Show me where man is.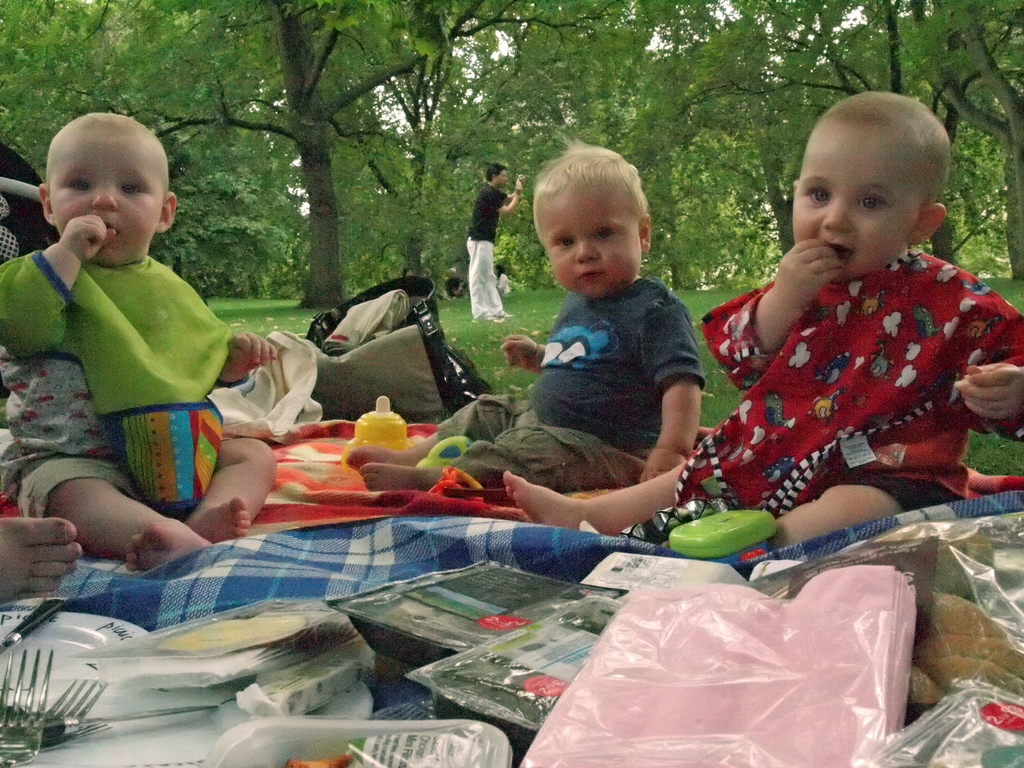
man is at <bbox>463, 165, 524, 316</bbox>.
